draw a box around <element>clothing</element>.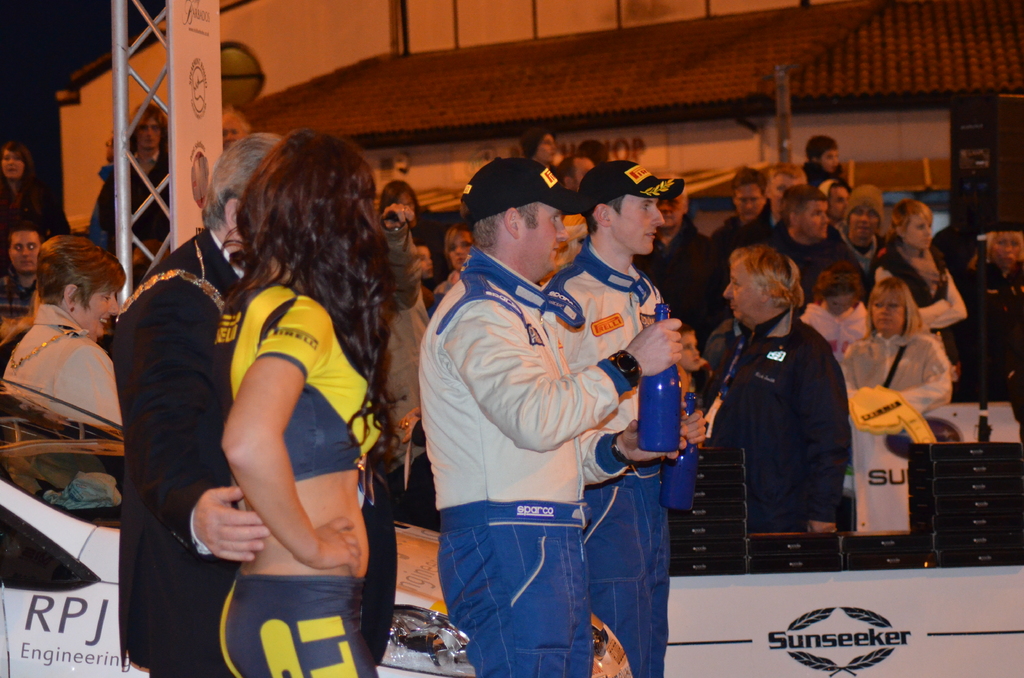
(x1=868, y1=241, x2=970, y2=325).
